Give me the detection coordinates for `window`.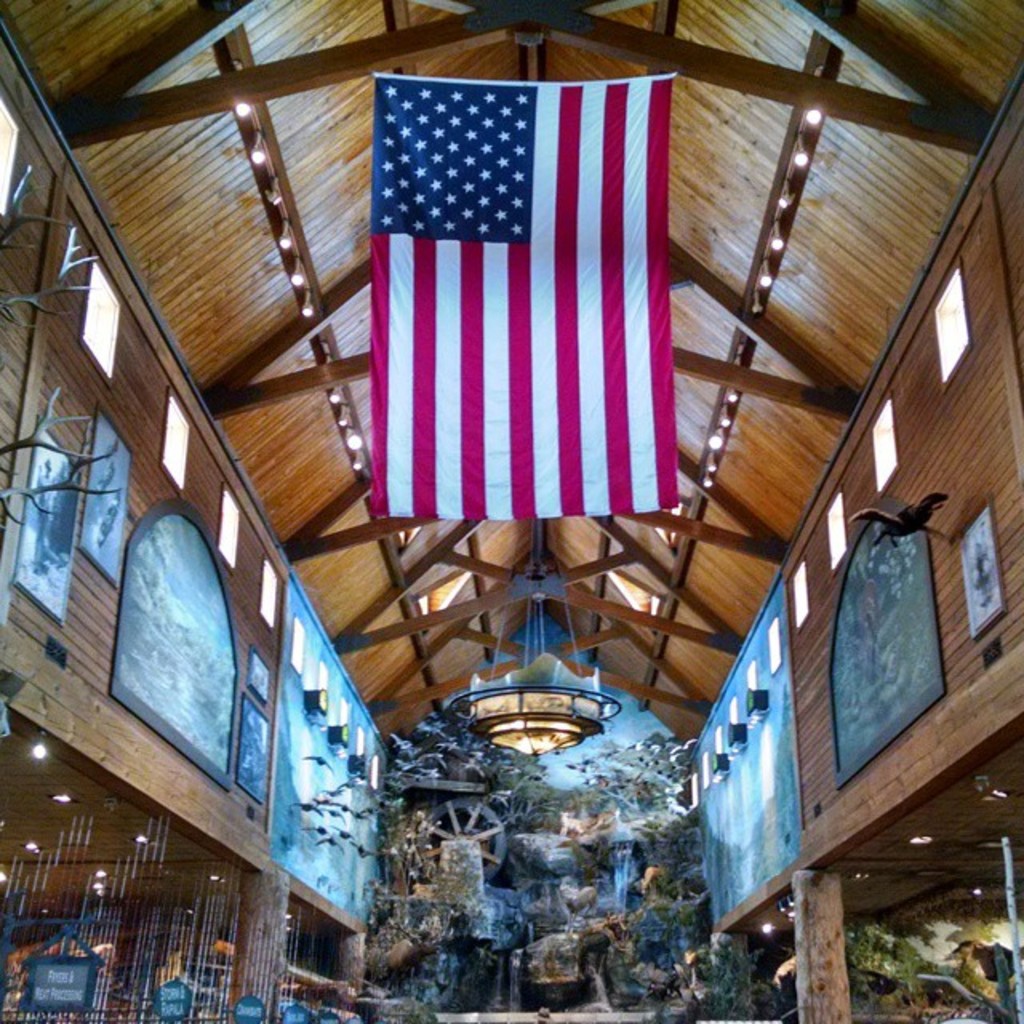
bbox(746, 661, 762, 698).
